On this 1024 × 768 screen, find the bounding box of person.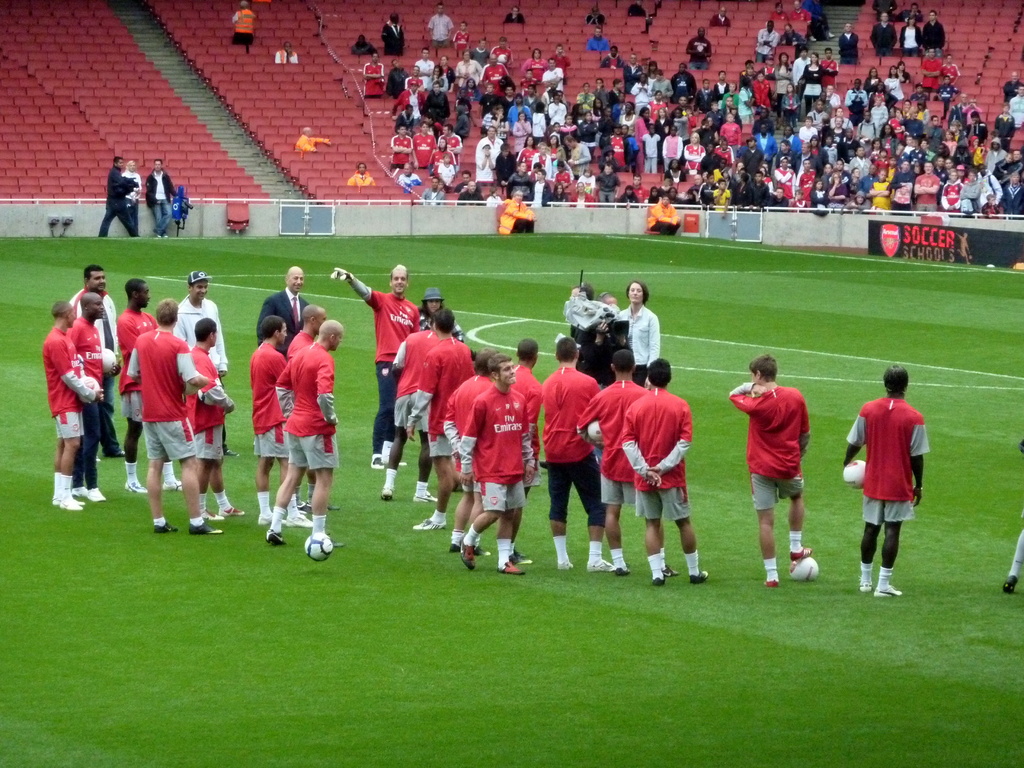
Bounding box: box=[42, 298, 101, 509].
